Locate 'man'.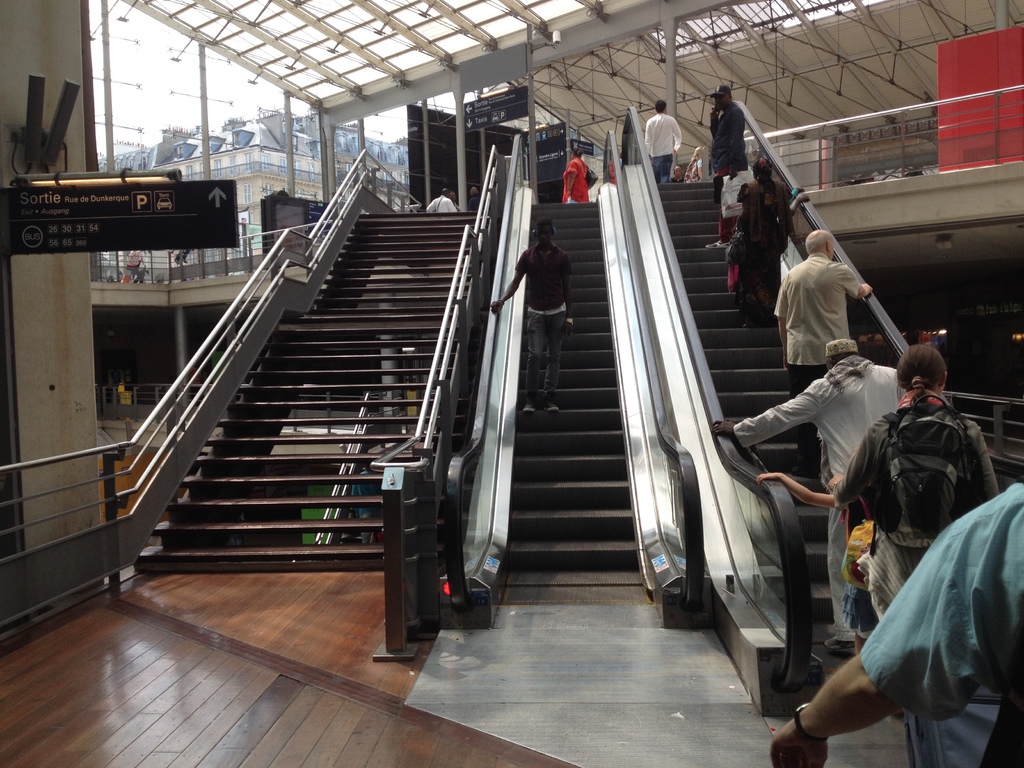
Bounding box: box=[769, 483, 1023, 767].
